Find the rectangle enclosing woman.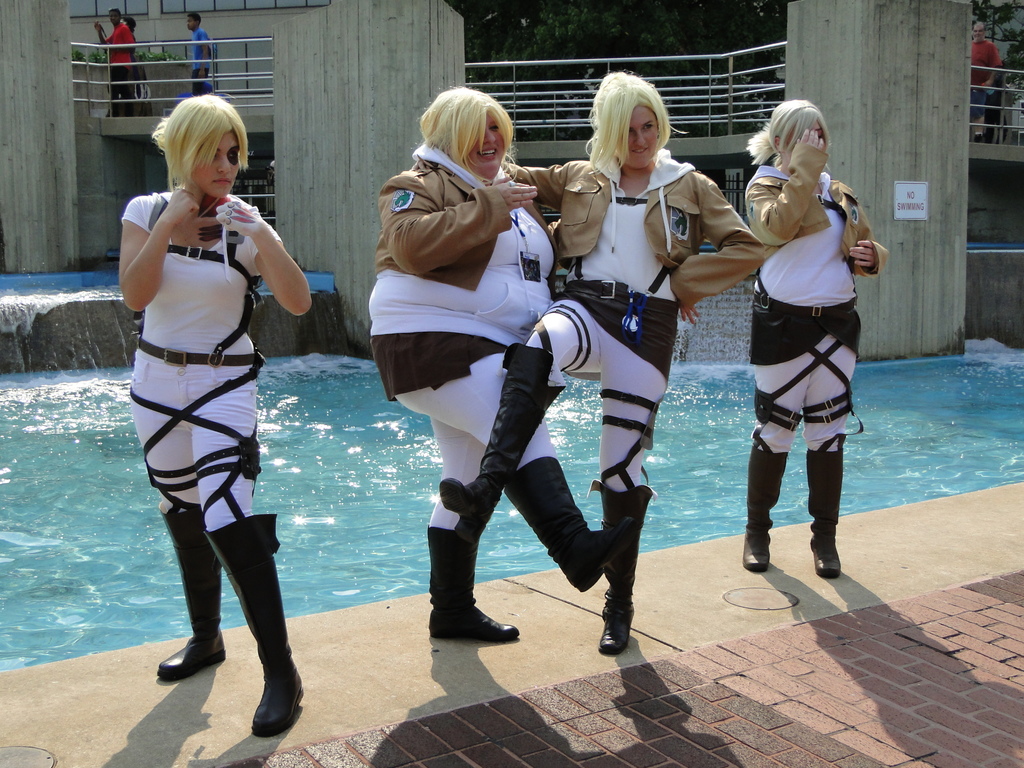
select_region(367, 84, 607, 641).
